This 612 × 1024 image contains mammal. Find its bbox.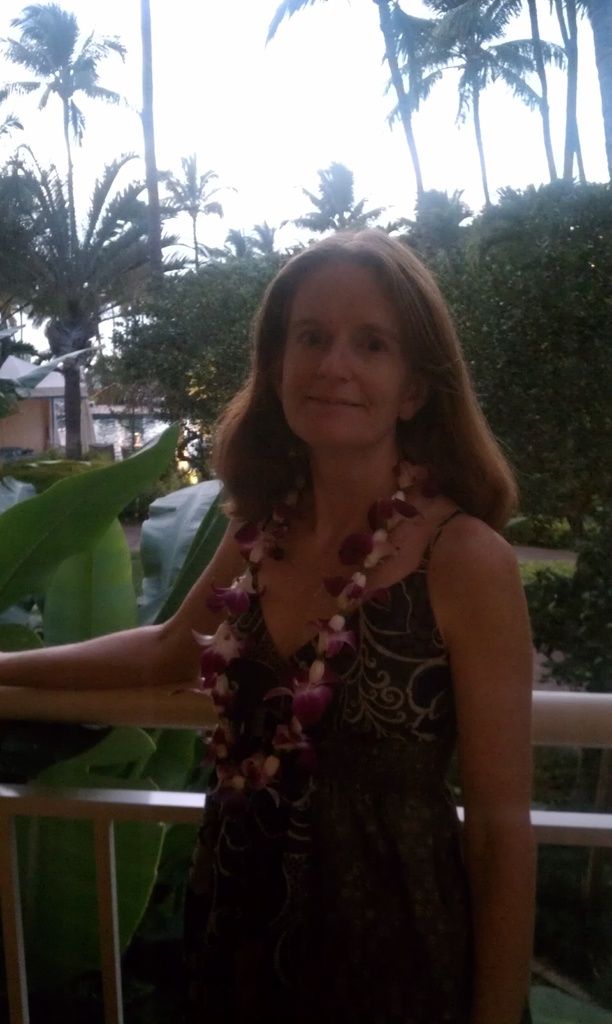
(125, 225, 570, 1009).
